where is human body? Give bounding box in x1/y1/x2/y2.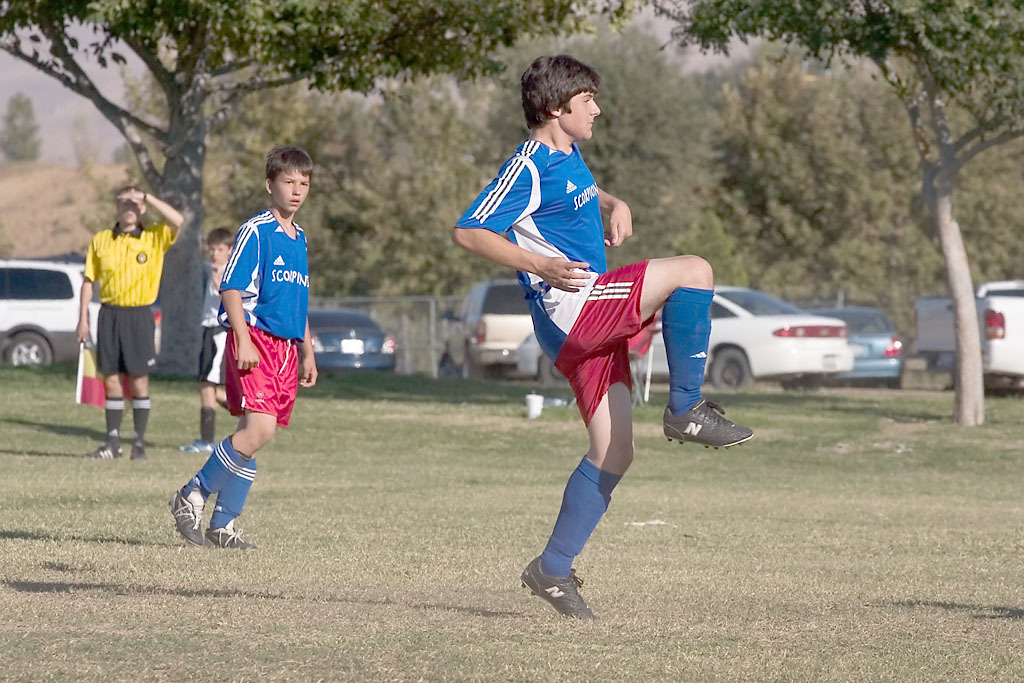
76/187/186/457.
